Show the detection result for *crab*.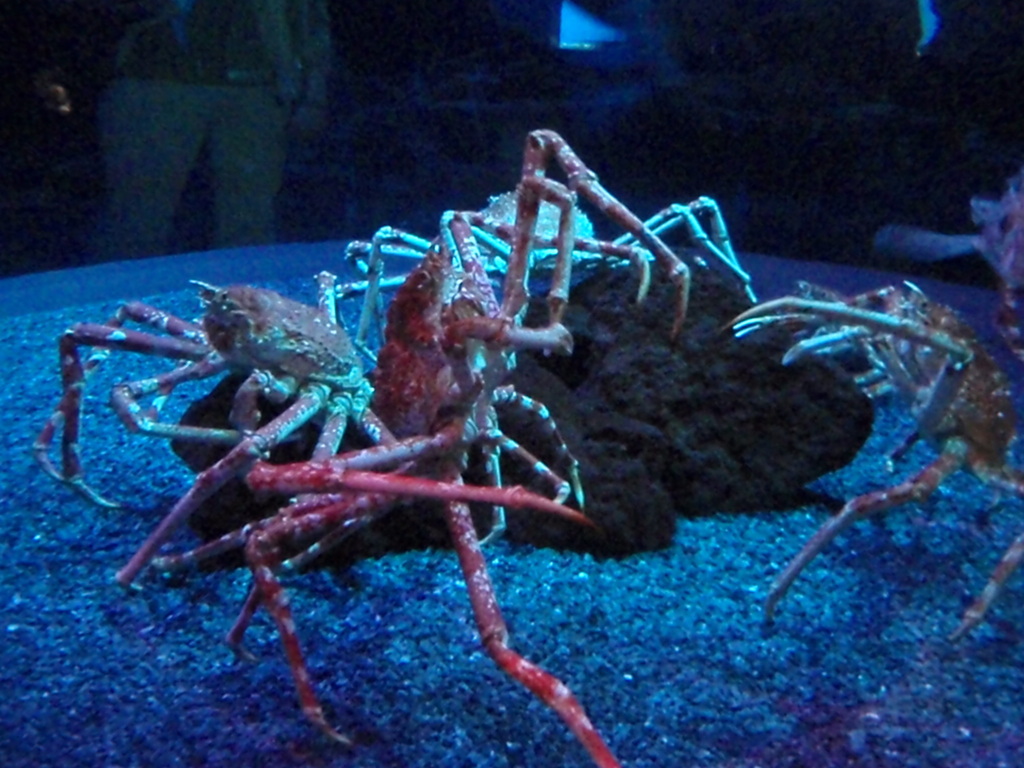
31,271,415,513.
